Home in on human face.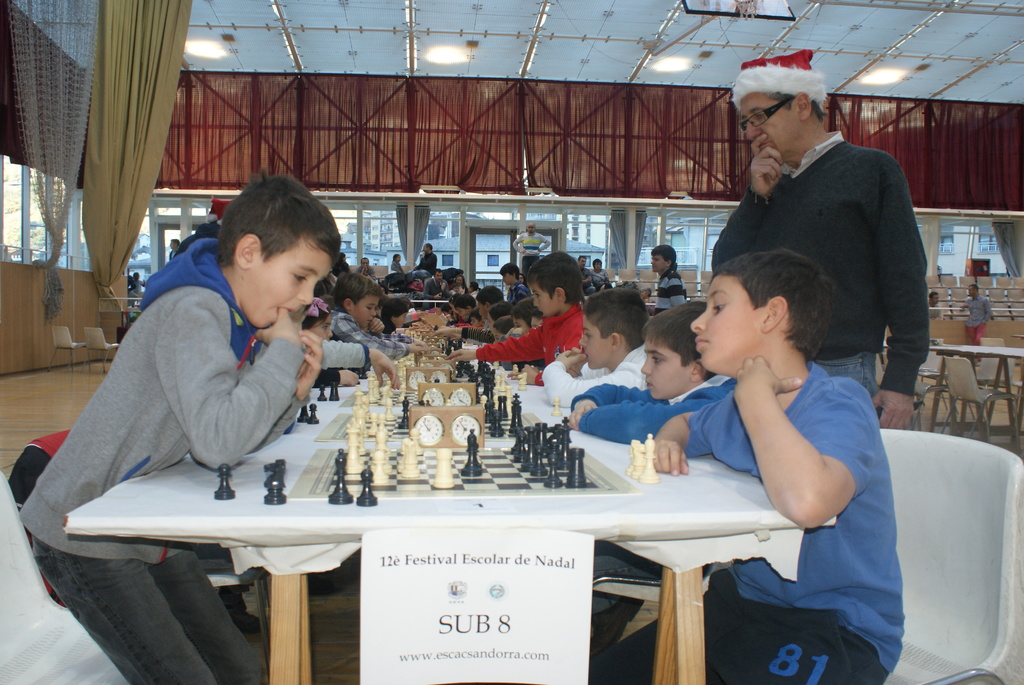
Homed in at 693,276,763,368.
